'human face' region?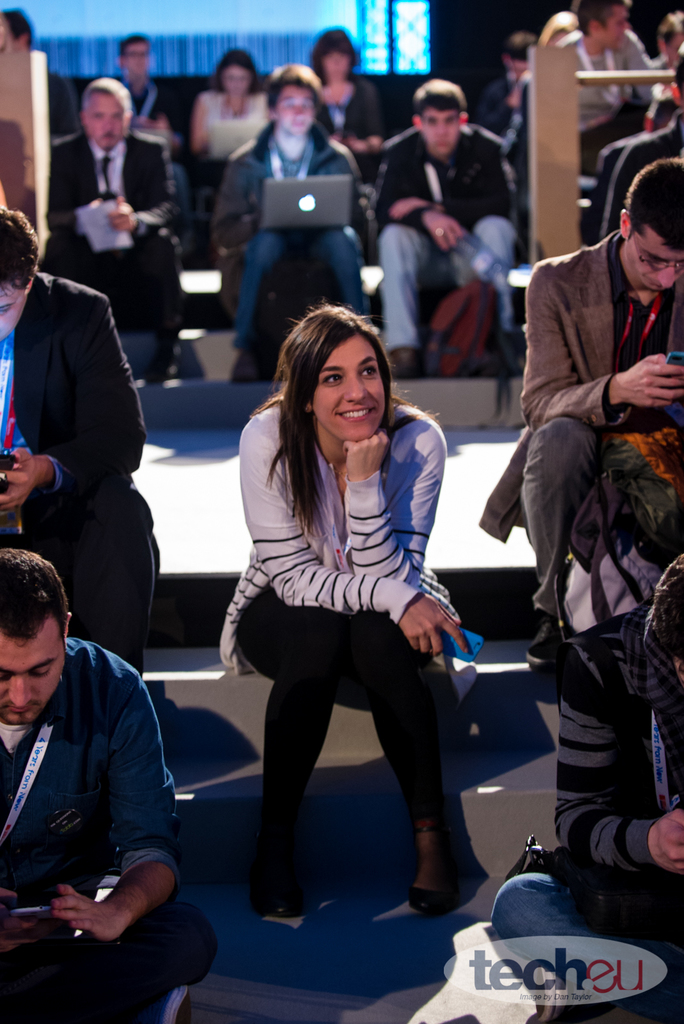
(left=323, top=54, right=349, bottom=78)
